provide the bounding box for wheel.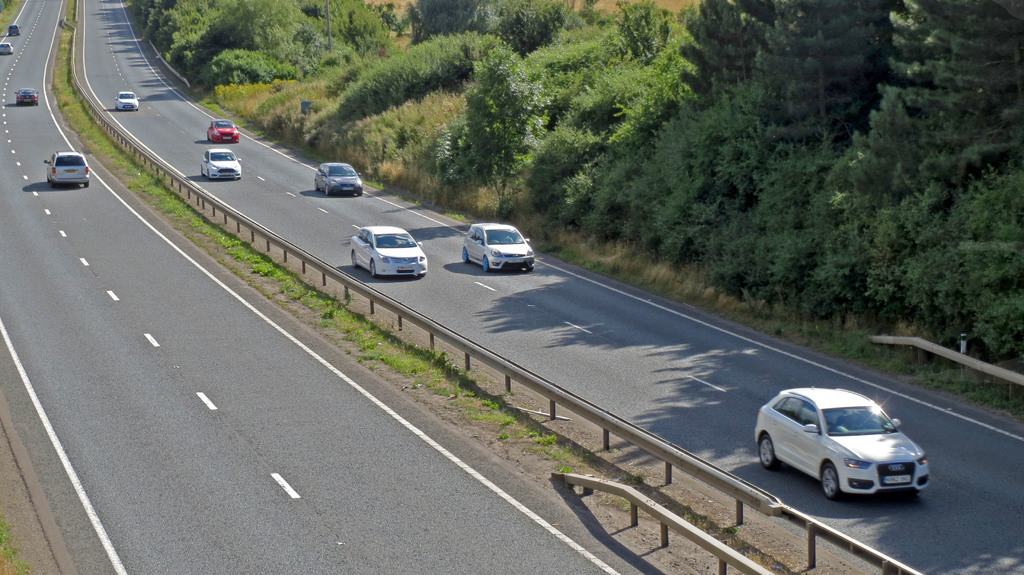
box=[367, 255, 376, 277].
